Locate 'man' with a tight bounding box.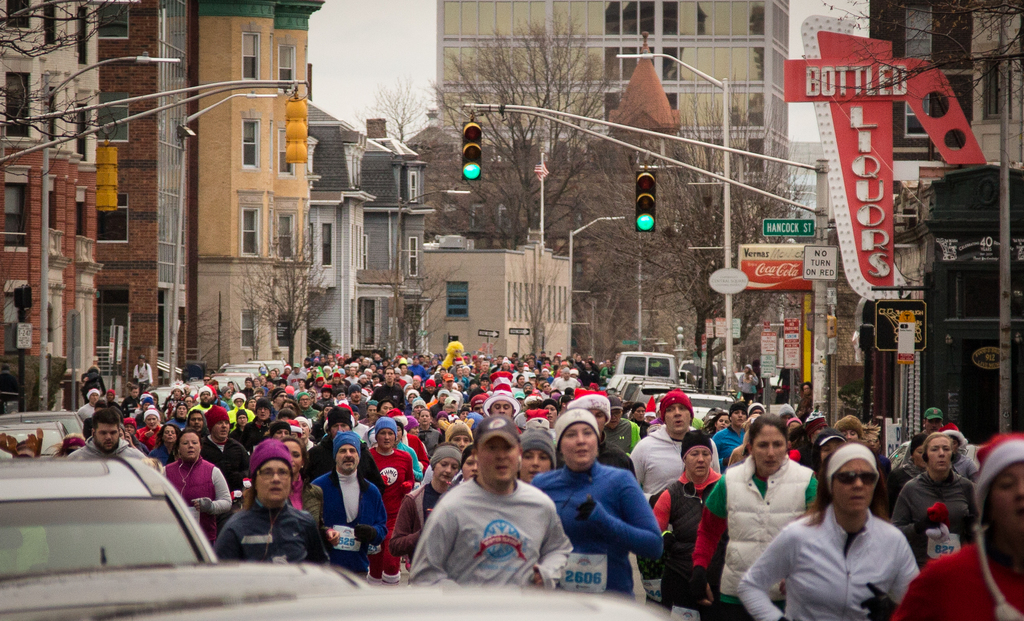
{"left": 410, "top": 360, "right": 428, "bottom": 374}.
